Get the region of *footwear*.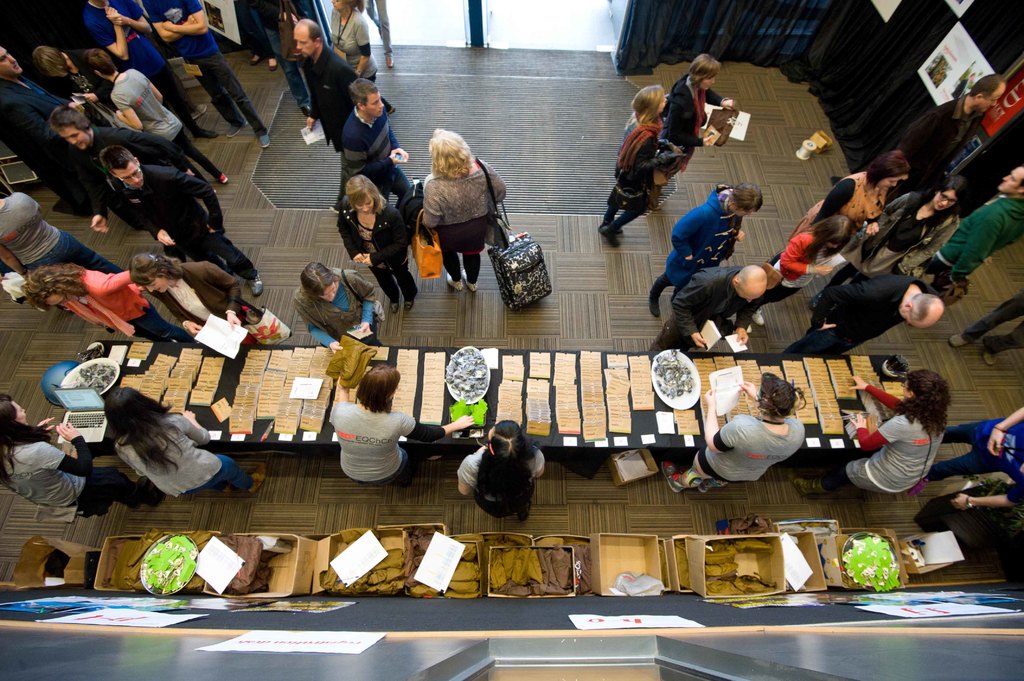
bbox(218, 167, 226, 186).
